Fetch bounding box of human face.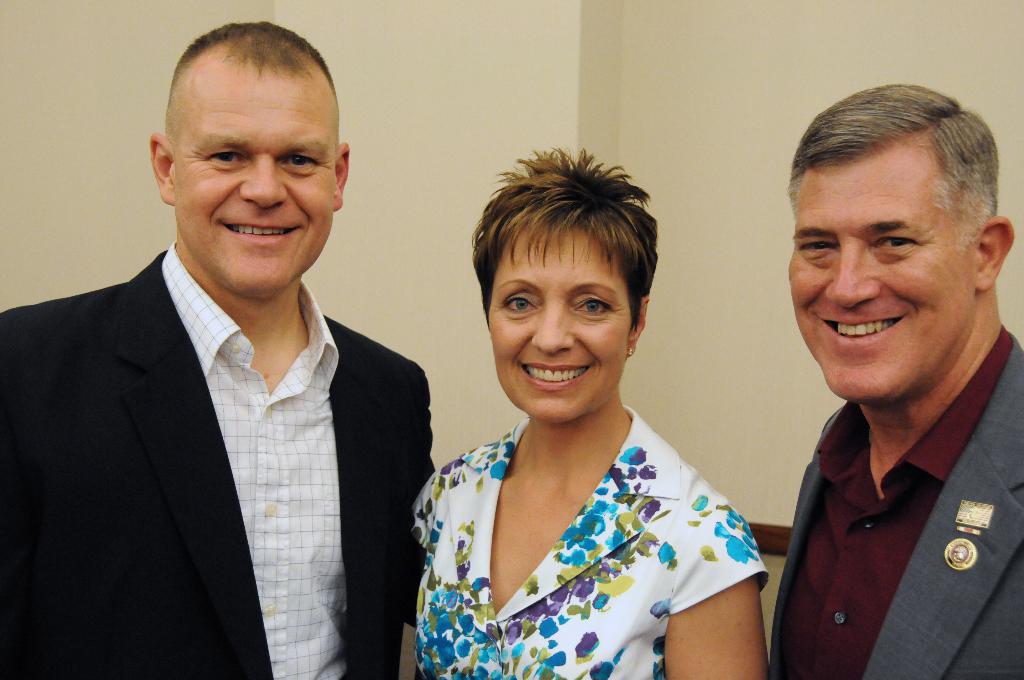
Bbox: locate(788, 157, 976, 400).
